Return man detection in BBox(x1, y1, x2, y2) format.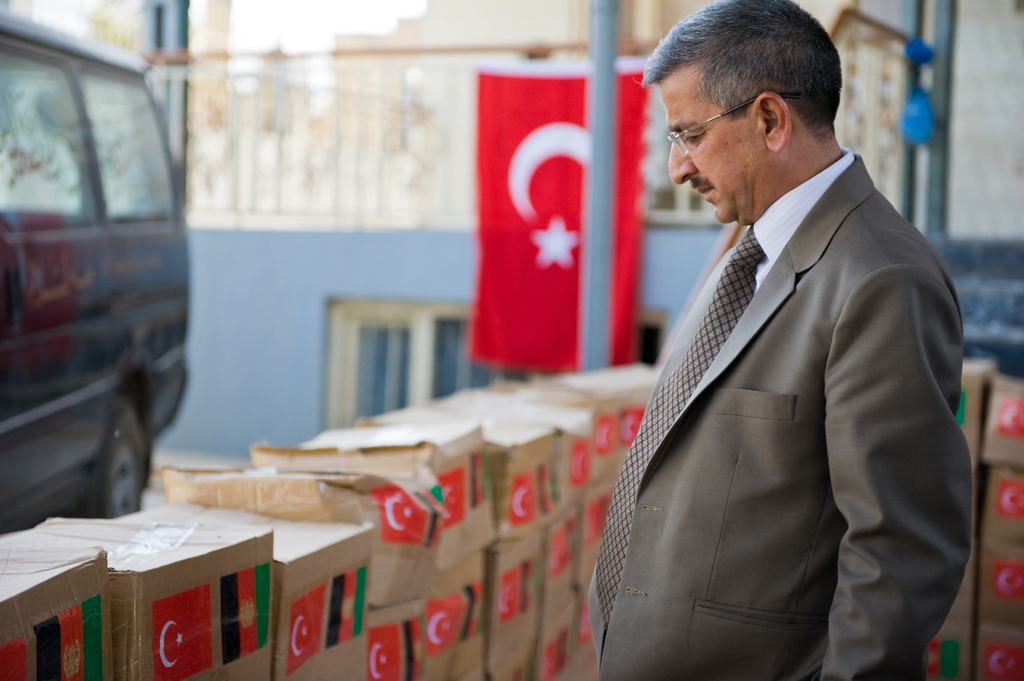
BBox(596, 4, 979, 678).
